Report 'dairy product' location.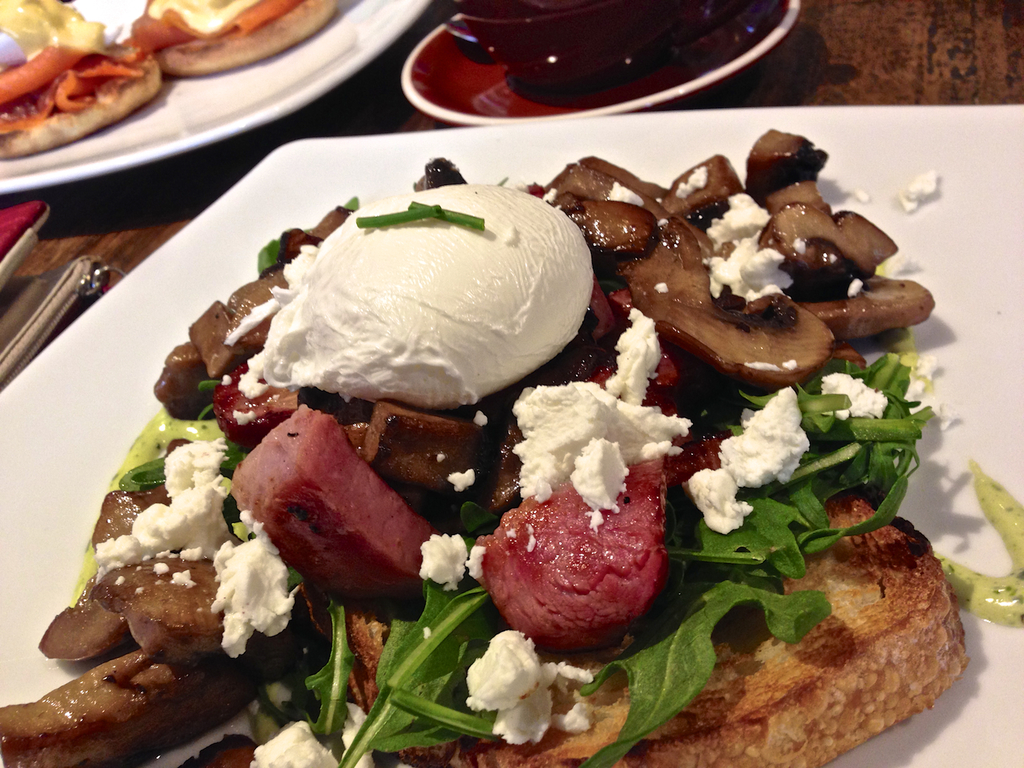
Report: left=666, top=212, right=780, bottom=342.
